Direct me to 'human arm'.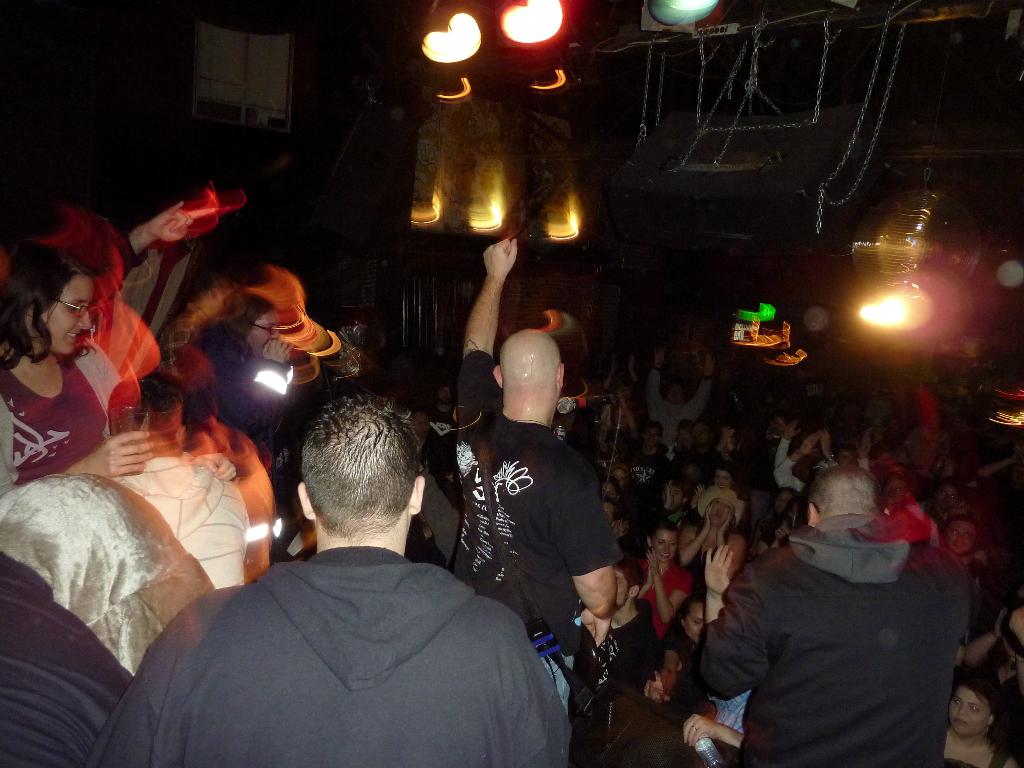
Direction: 772,423,800,468.
